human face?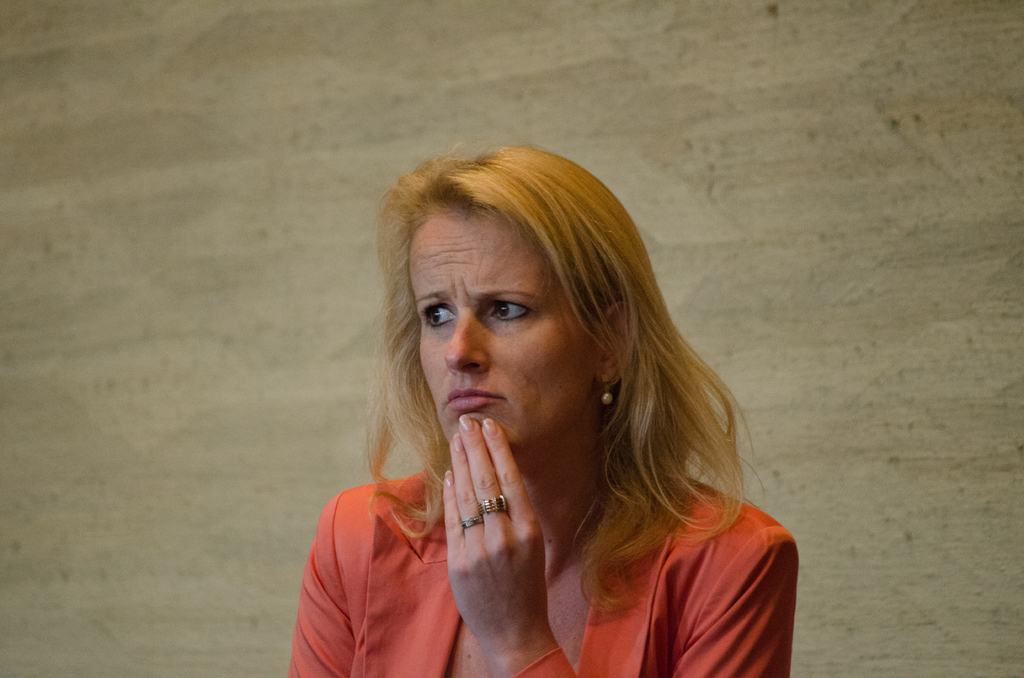
417:218:596:453
